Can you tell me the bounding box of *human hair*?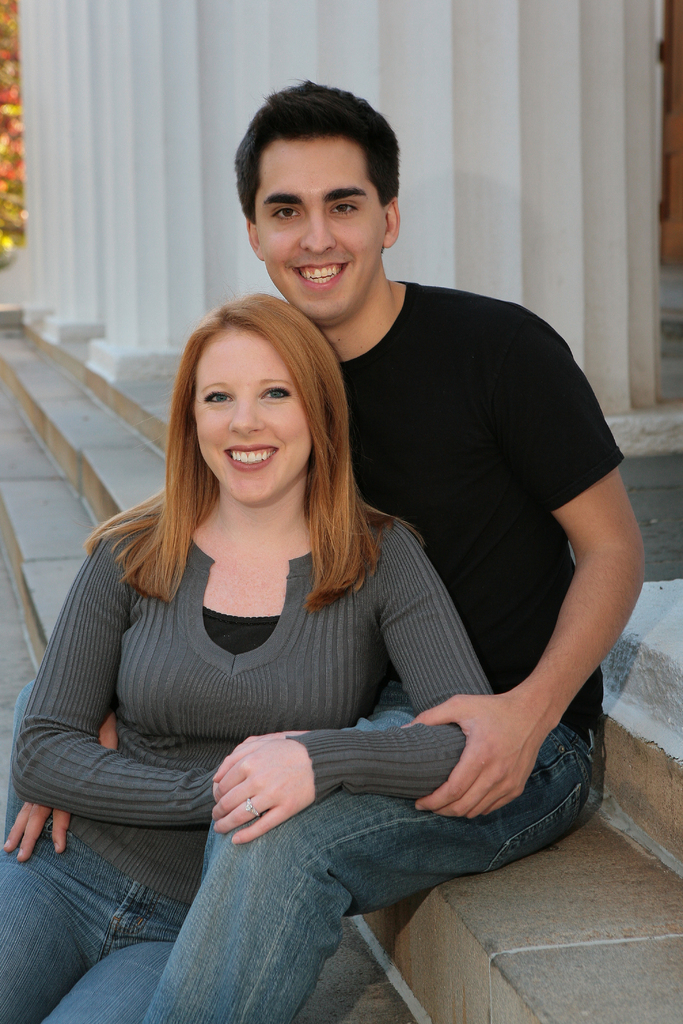
BBox(231, 83, 402, 226).
